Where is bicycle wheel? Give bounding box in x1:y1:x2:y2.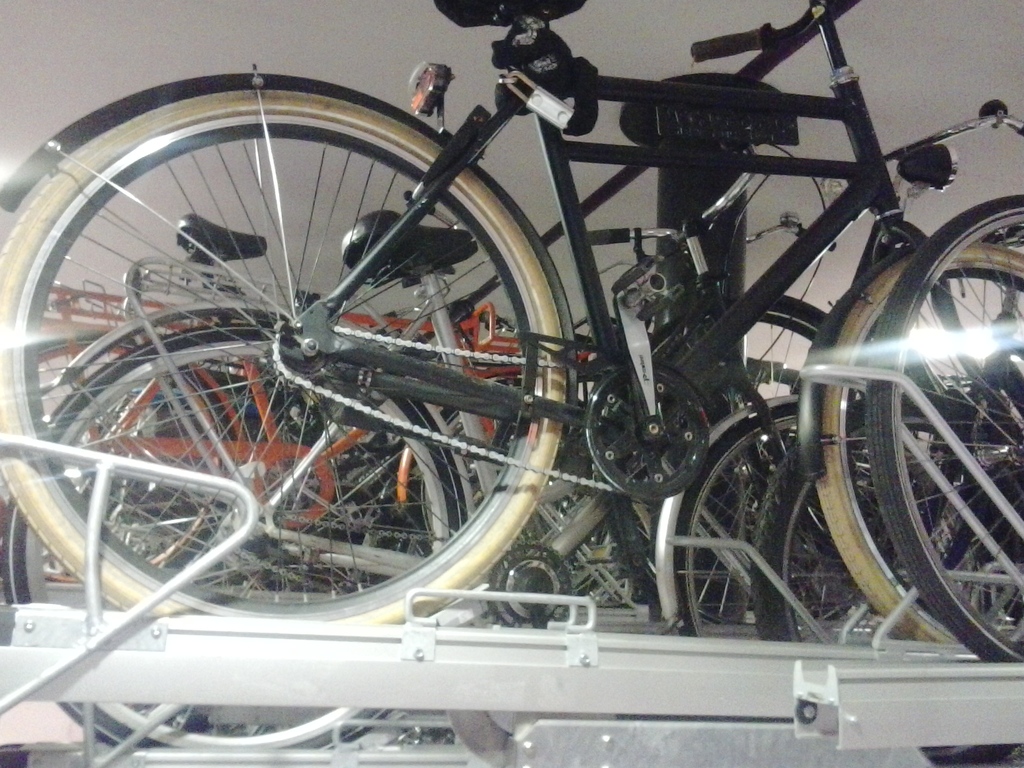
0:80:582:643.
